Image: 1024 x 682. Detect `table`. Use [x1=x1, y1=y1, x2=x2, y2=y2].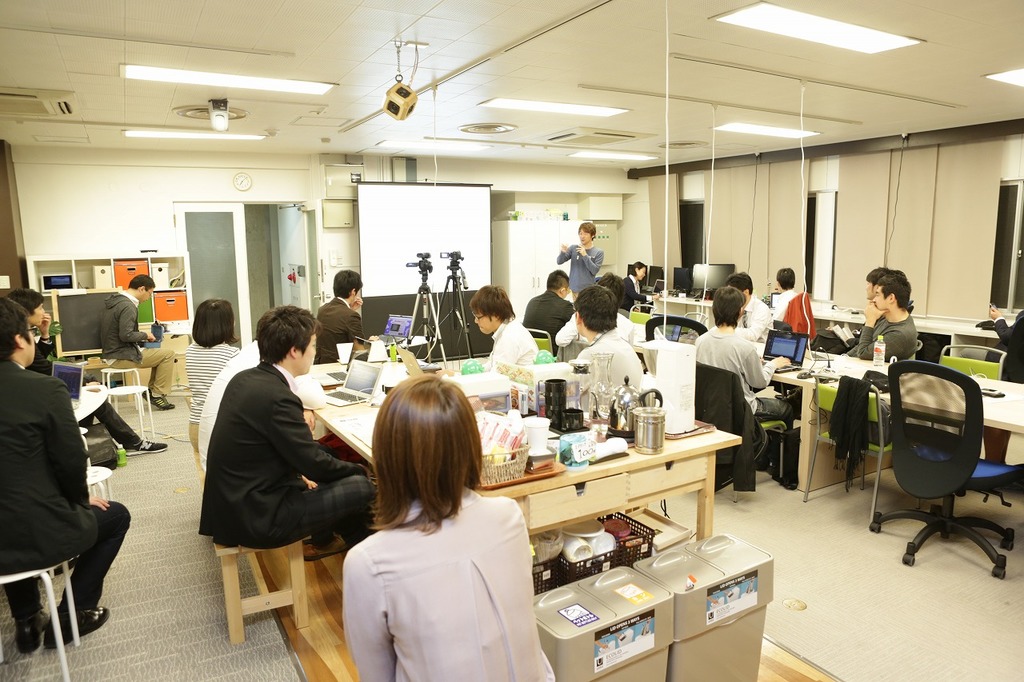
[x1=690, y1=320, x2=1023, y2=499].
